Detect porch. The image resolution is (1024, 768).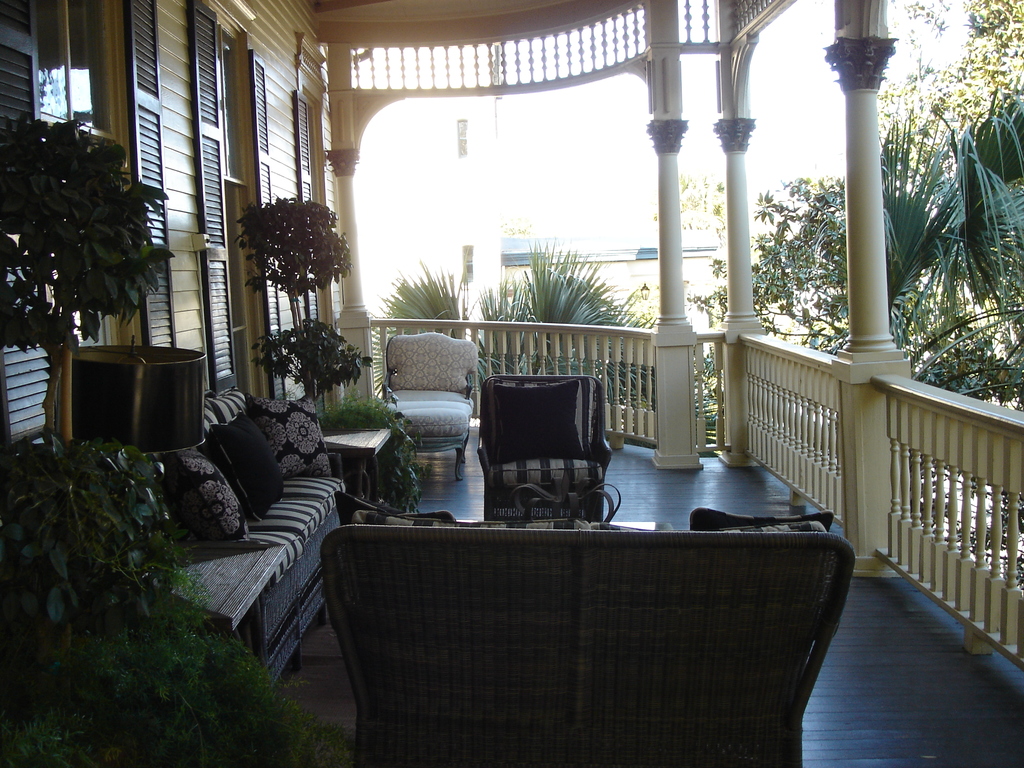
[x1=165, y1=11, x2=1021, y2=719].
